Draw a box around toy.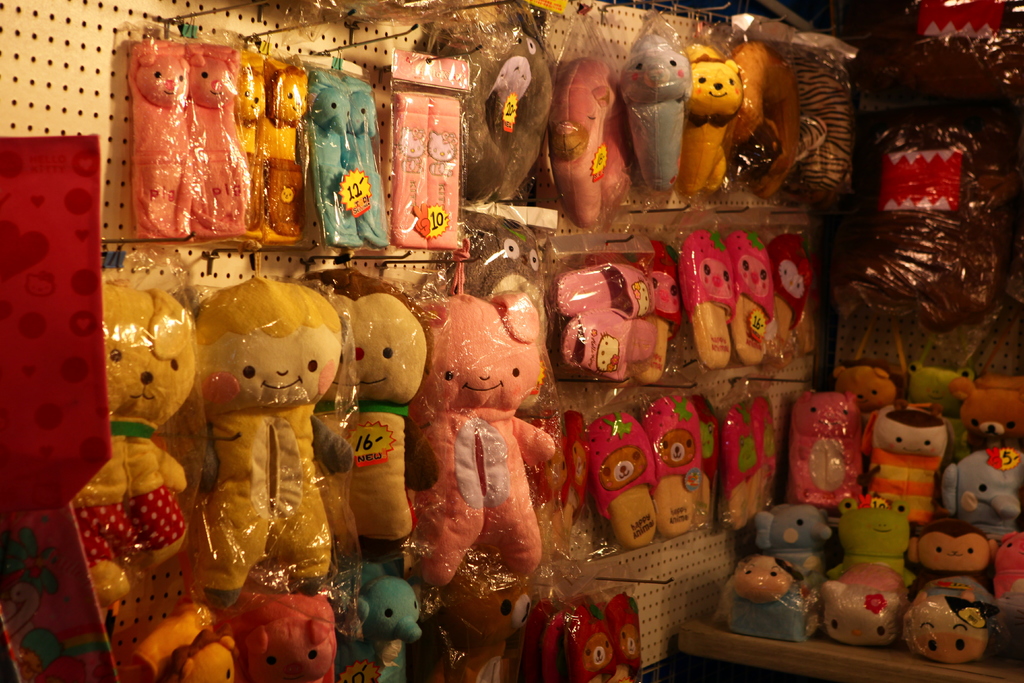
{"left": 211, "top": 578, "right": 346, "bottom": 682}.
